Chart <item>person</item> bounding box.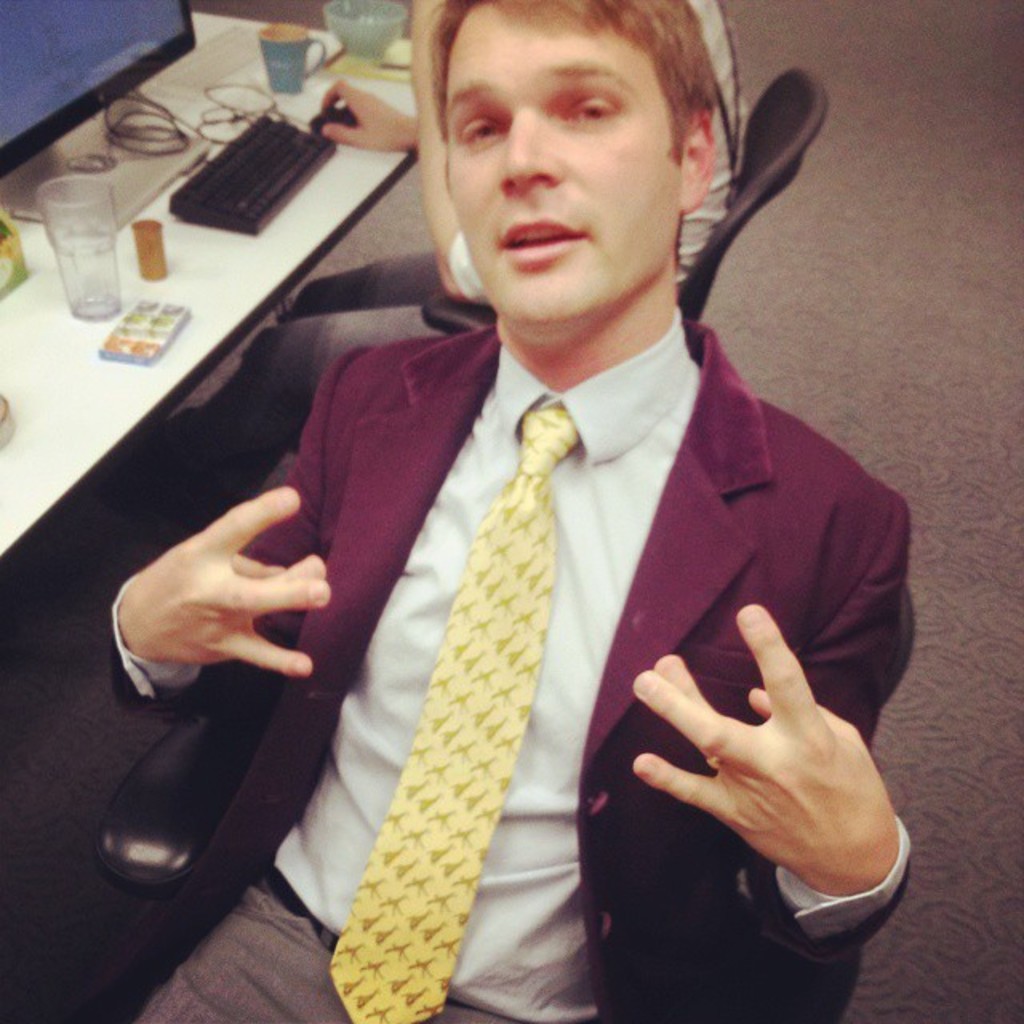
Charted: rect(278, 0, 747, 315).
